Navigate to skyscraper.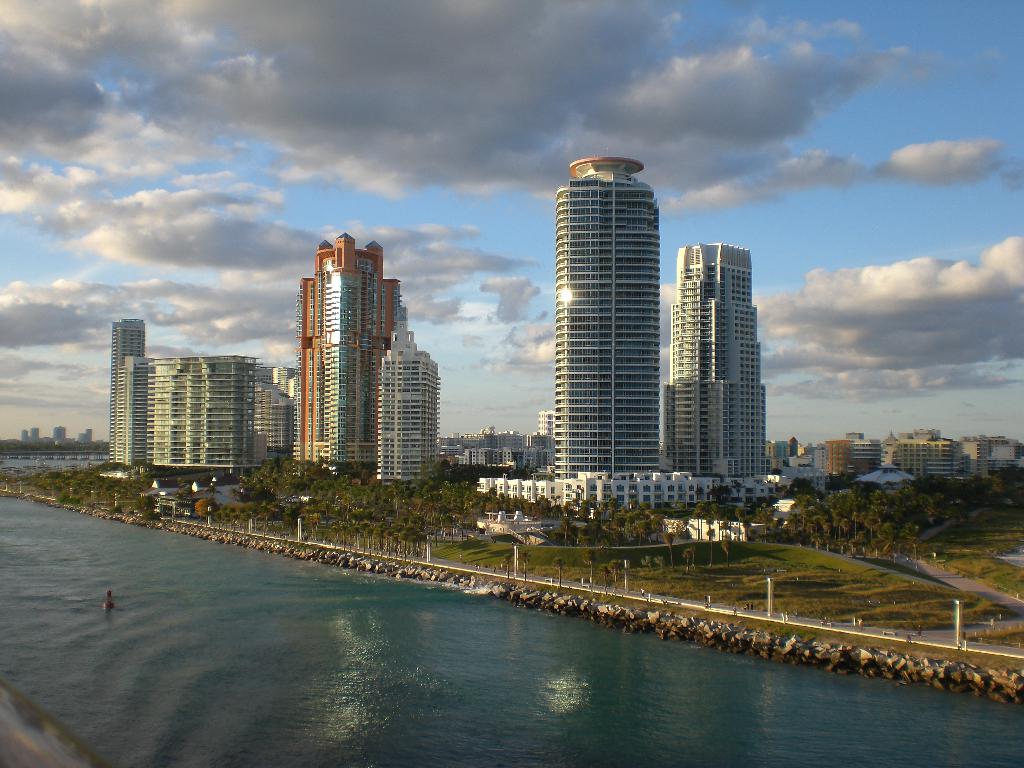
Navigation target: <region>528, 141, 697, 490</region>.
